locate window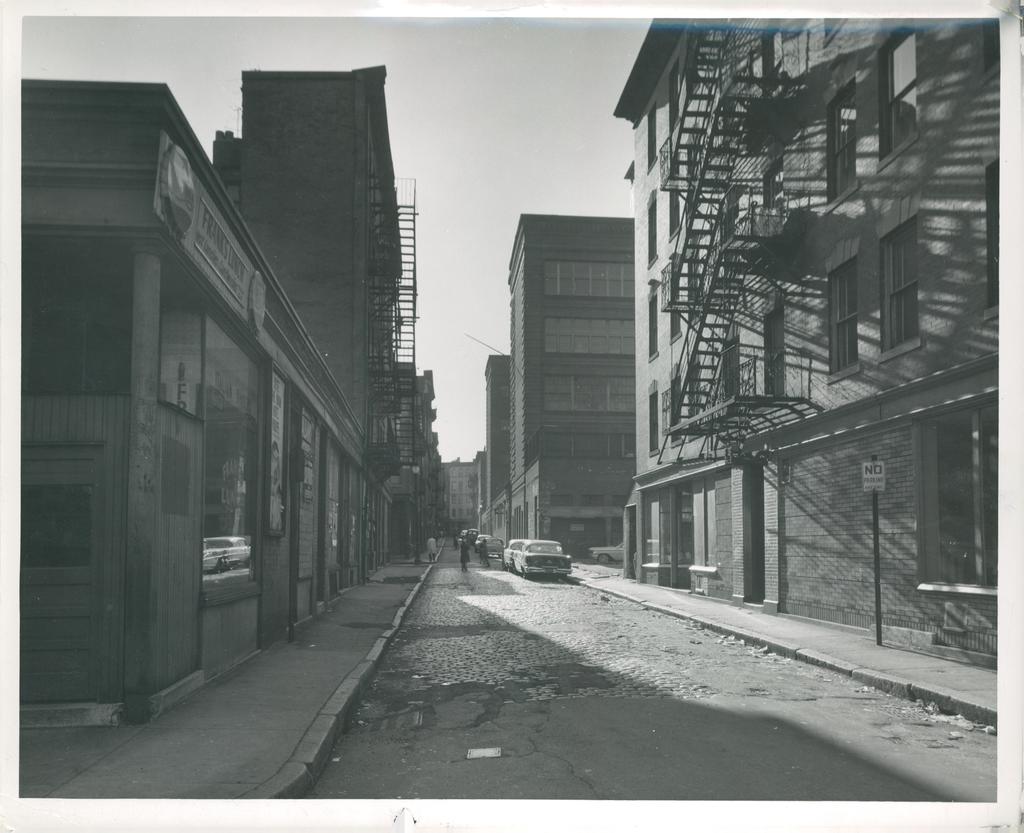
x1=881 y1=30 x2=918 y2=159
